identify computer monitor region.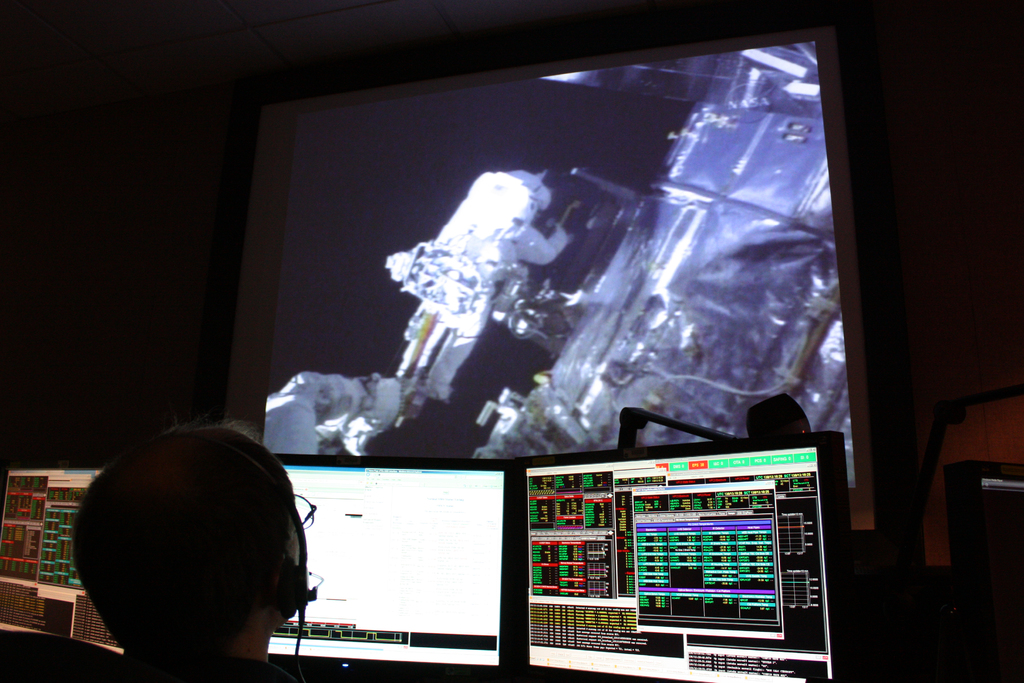
Region: <region>262, 446, 514, 682</region>.
